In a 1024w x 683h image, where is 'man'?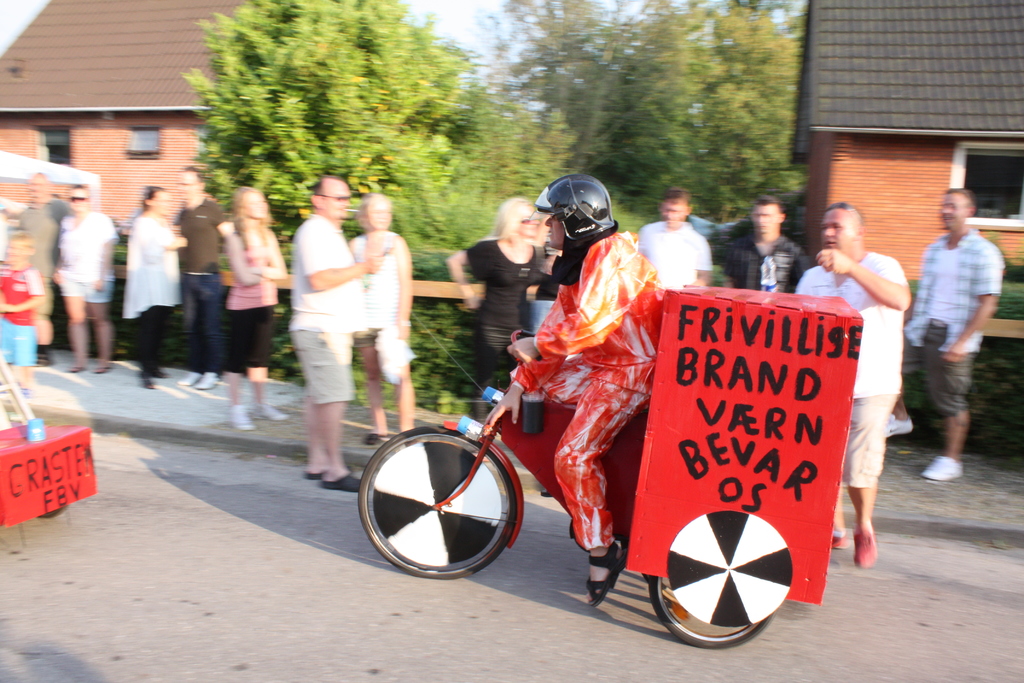
bbox=(707, 195, 817, 293).
